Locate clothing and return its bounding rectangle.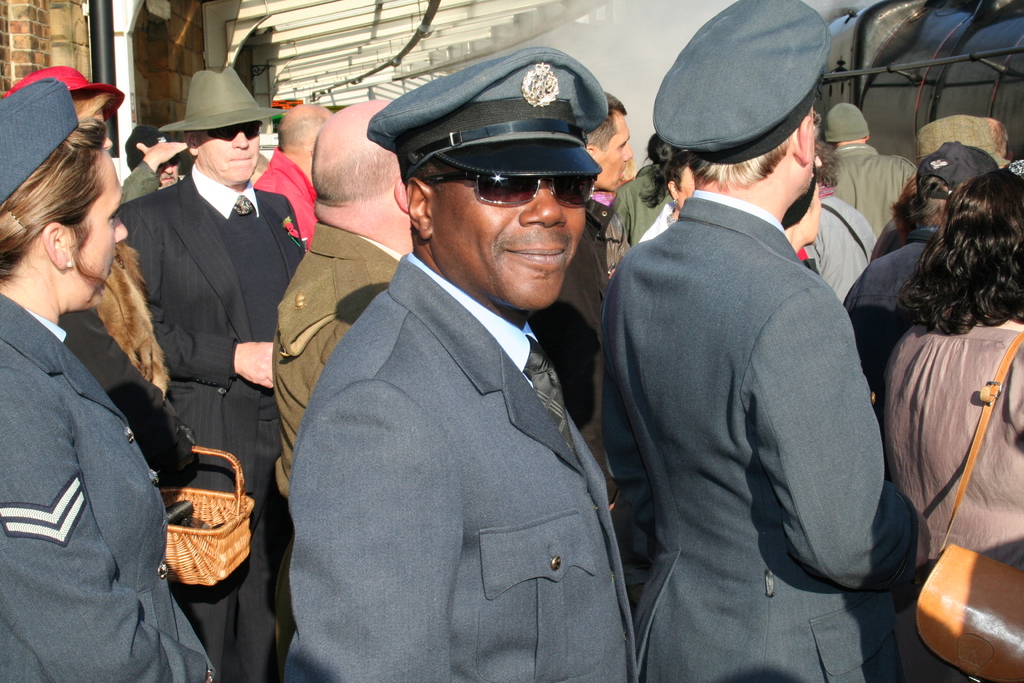
x1=794, y1=208, x2=883, y2=304.
